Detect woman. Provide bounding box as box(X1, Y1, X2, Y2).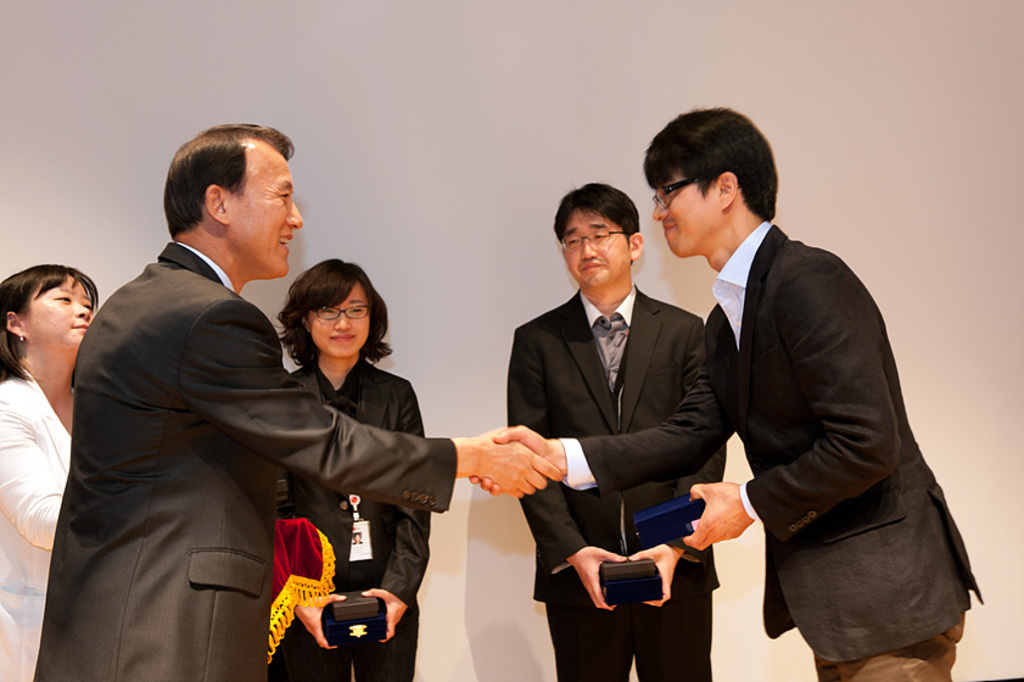
box(0, 261, 100, 681).
